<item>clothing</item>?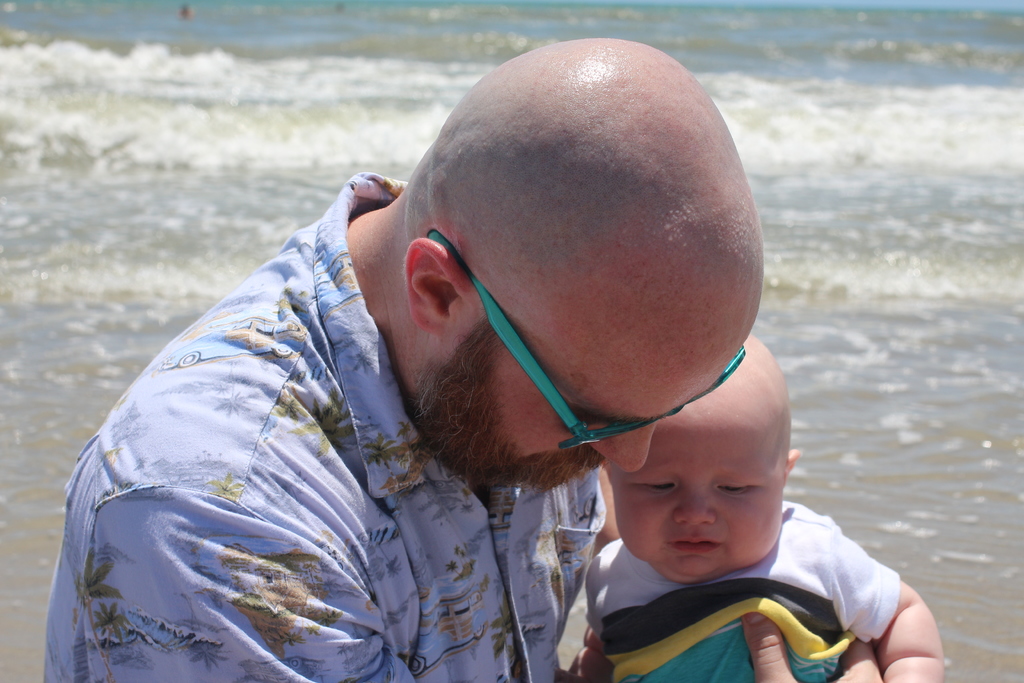
rect(72, 97, 780, 664)
